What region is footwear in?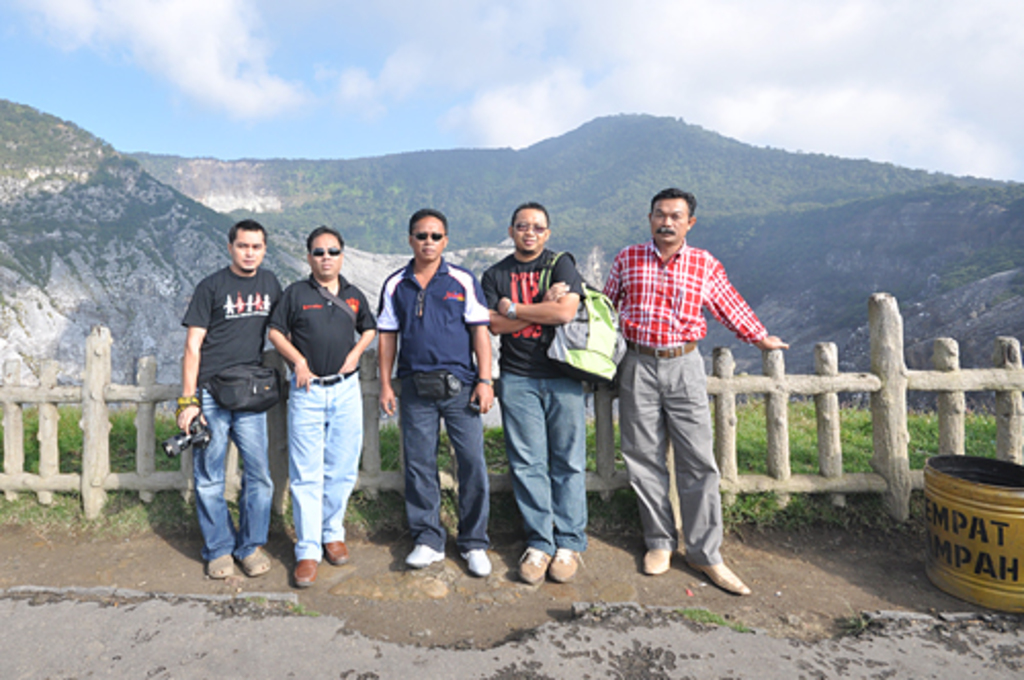
crop(236, 545, 270, 578).
